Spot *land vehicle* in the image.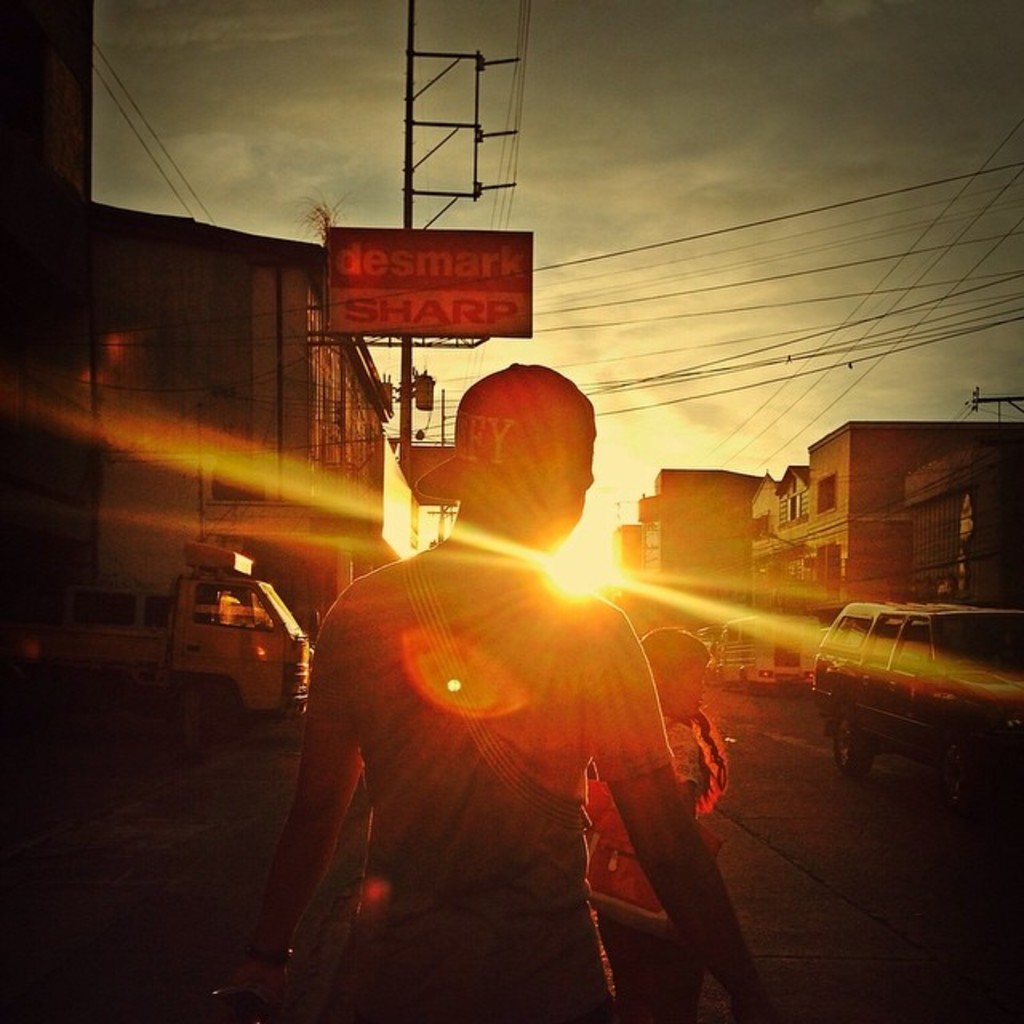
*land vehicle* found at (x1=709, y1=613, x2=821, y2=694).
